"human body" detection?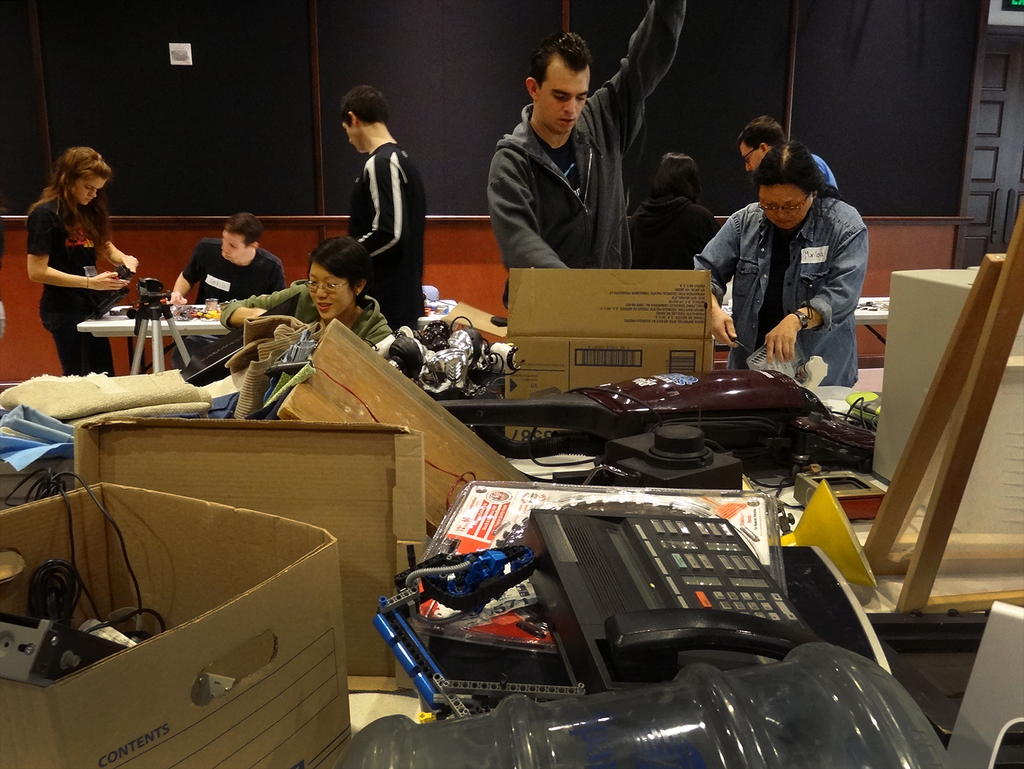
Rect(163, 233, 281, 372)
